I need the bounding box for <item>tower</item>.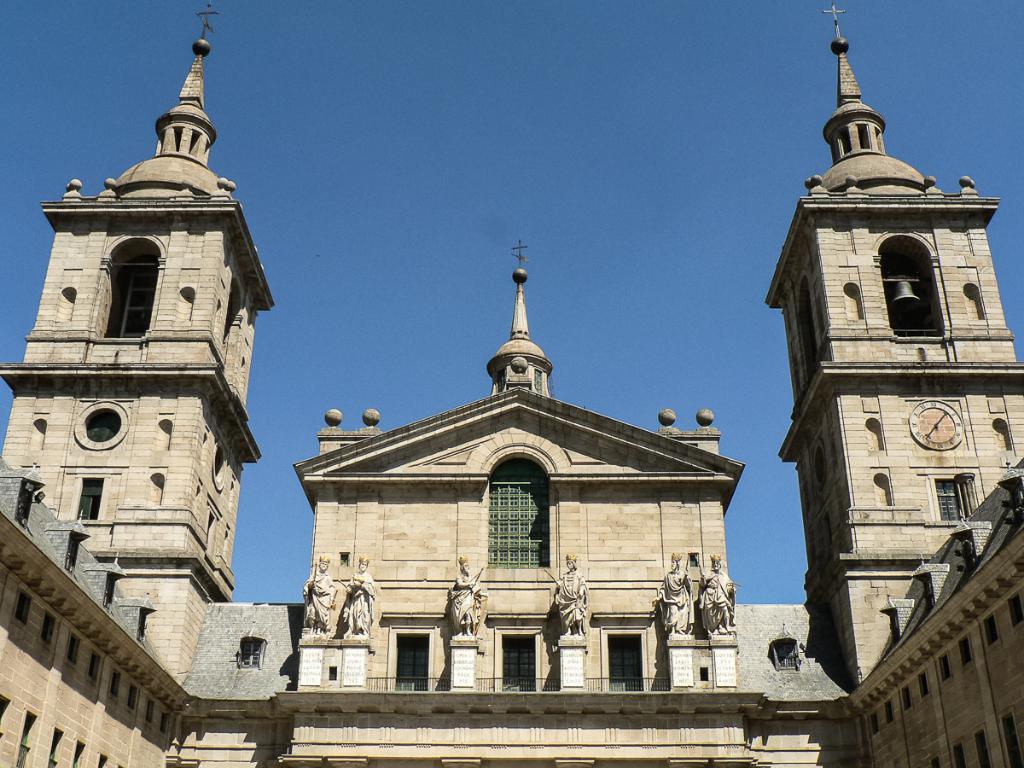
Here it is: locate(0, 4, 263, 682).
